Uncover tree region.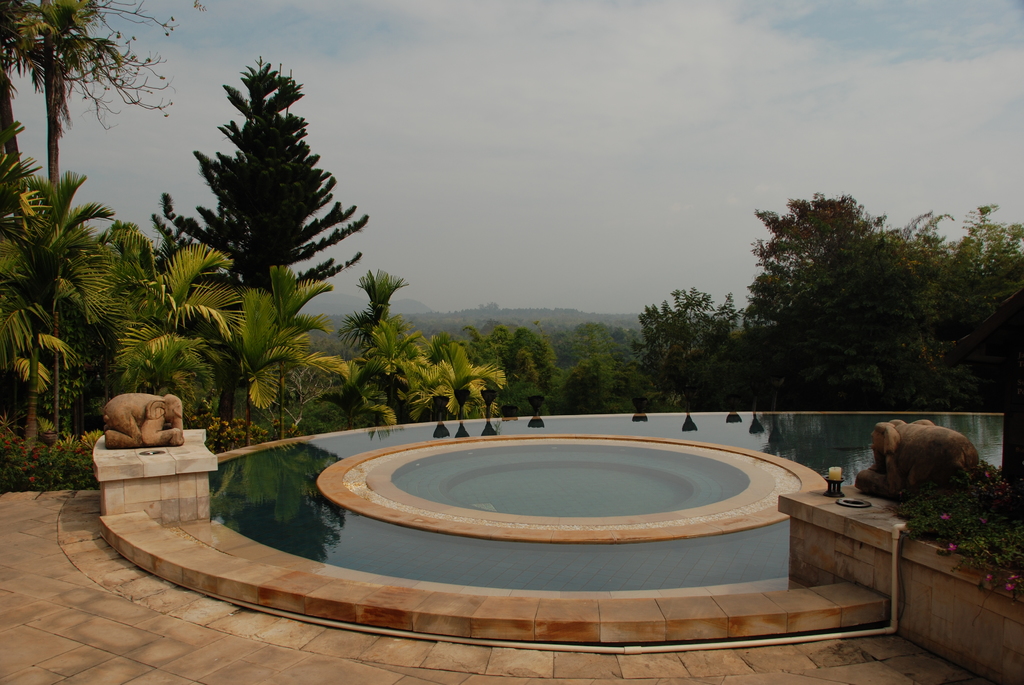
Uncovered: (628,271,744,389).
